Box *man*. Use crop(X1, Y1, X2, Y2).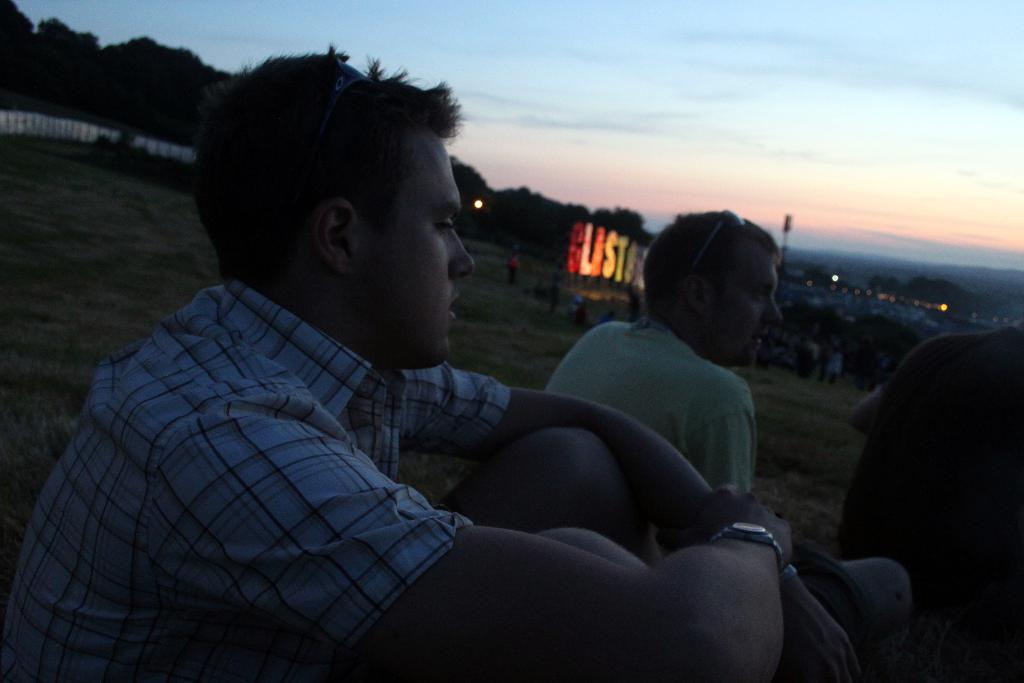
crop(836, 306, 1023, 682).
